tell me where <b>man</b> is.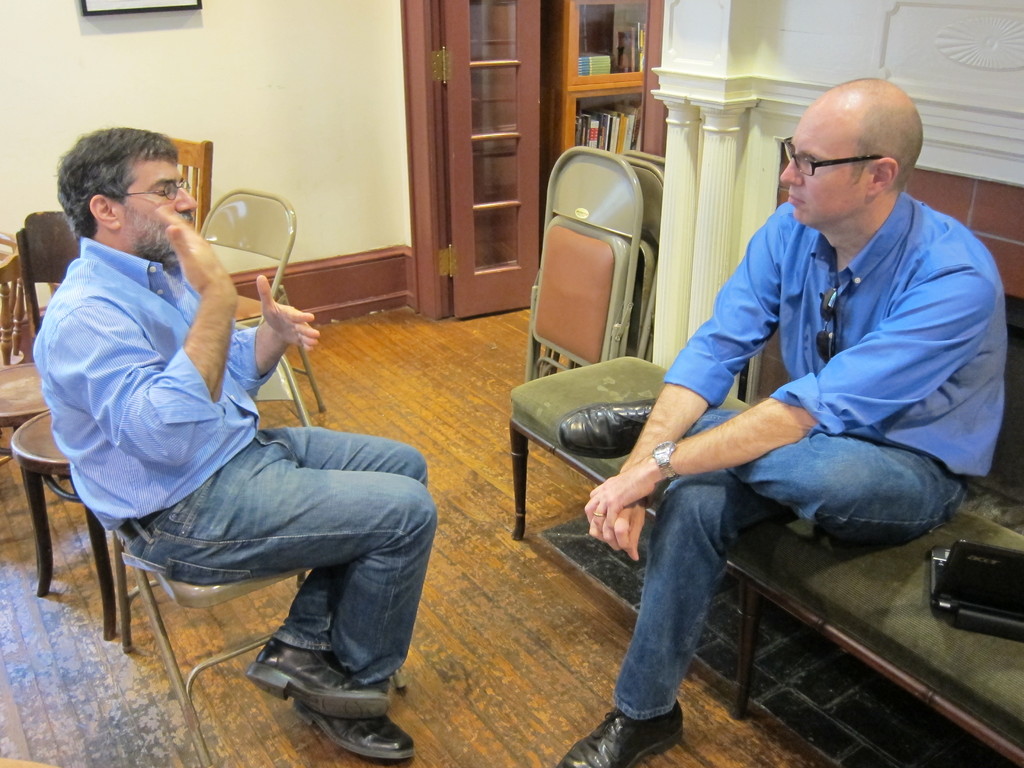
<b>man</b> is at (x1=29, y1=122, x2=436, y2=765).
